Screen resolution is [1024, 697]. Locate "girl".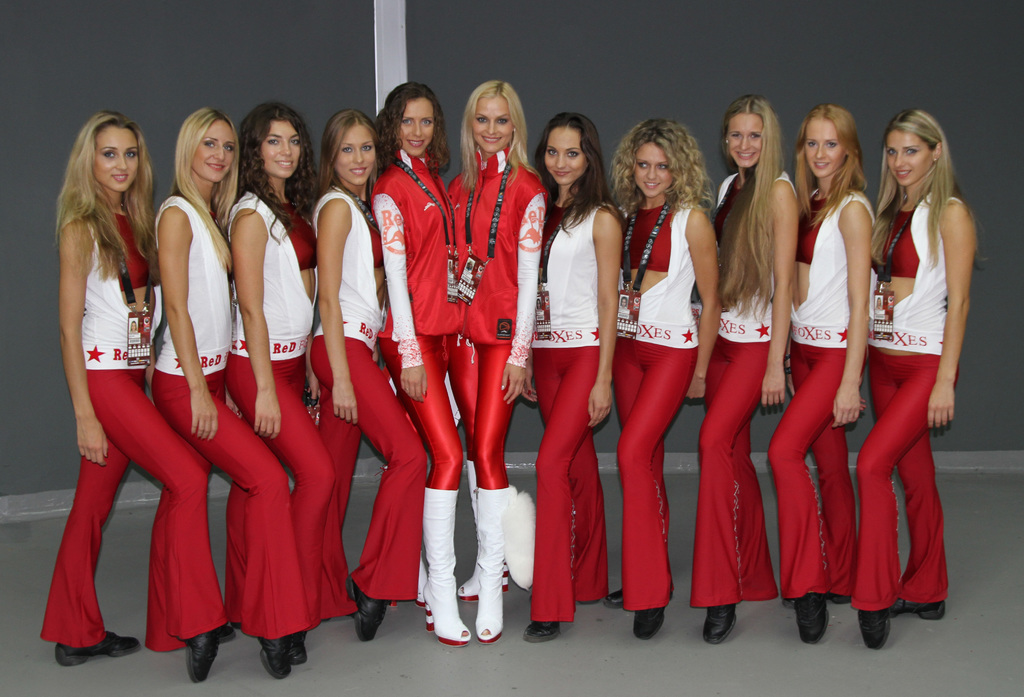
bbox=[612, 118, 722, 639].
